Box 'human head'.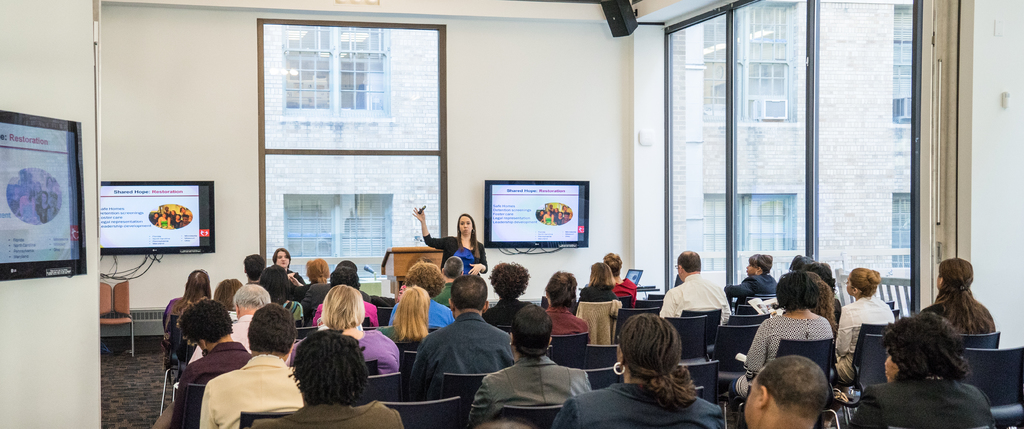
(243, 252, 268, 284).
